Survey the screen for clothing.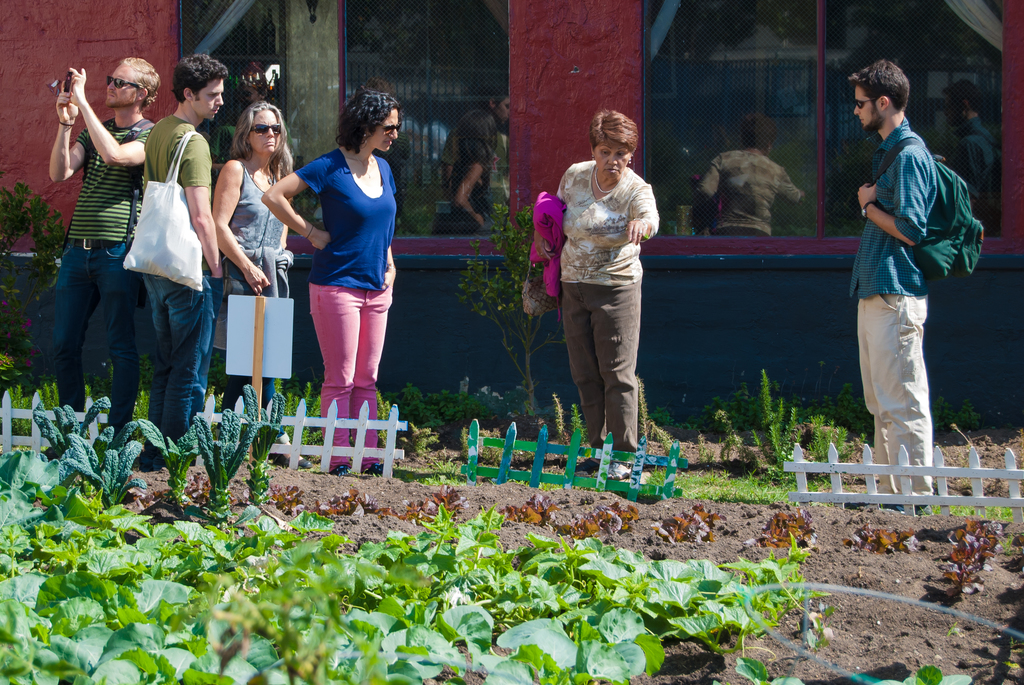
Survey found: detection(142, 118, 227, 450).
